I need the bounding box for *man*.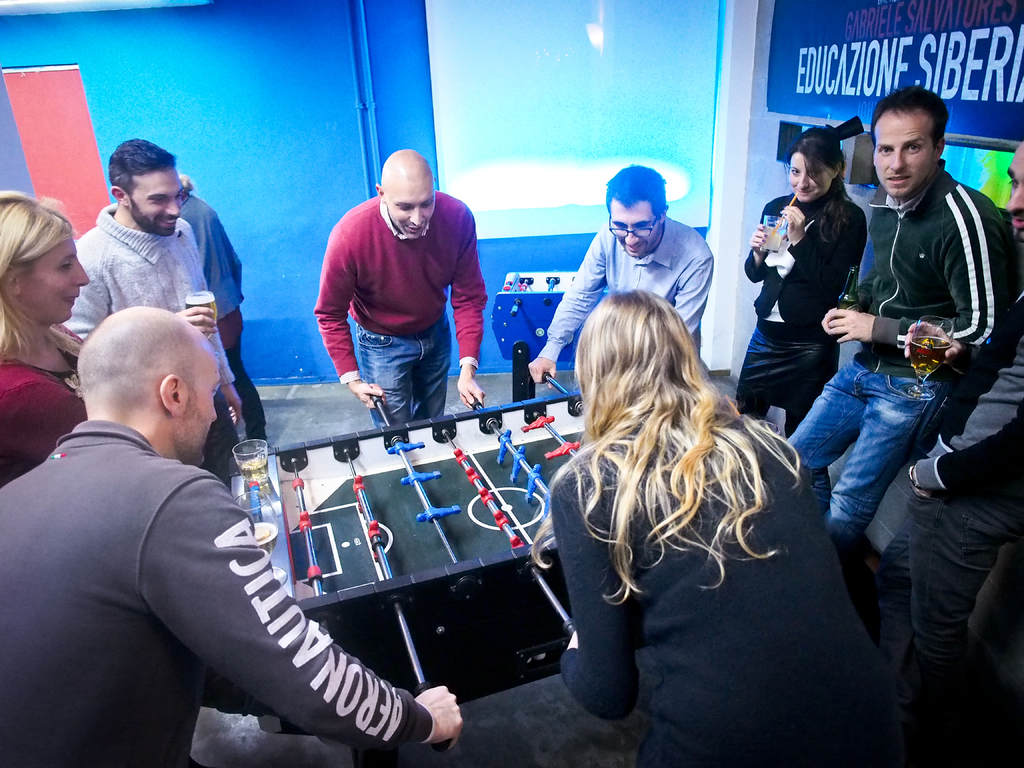
Here it is: {"left": 531, "top": 163, "right": 716, "bottom": 389}.
